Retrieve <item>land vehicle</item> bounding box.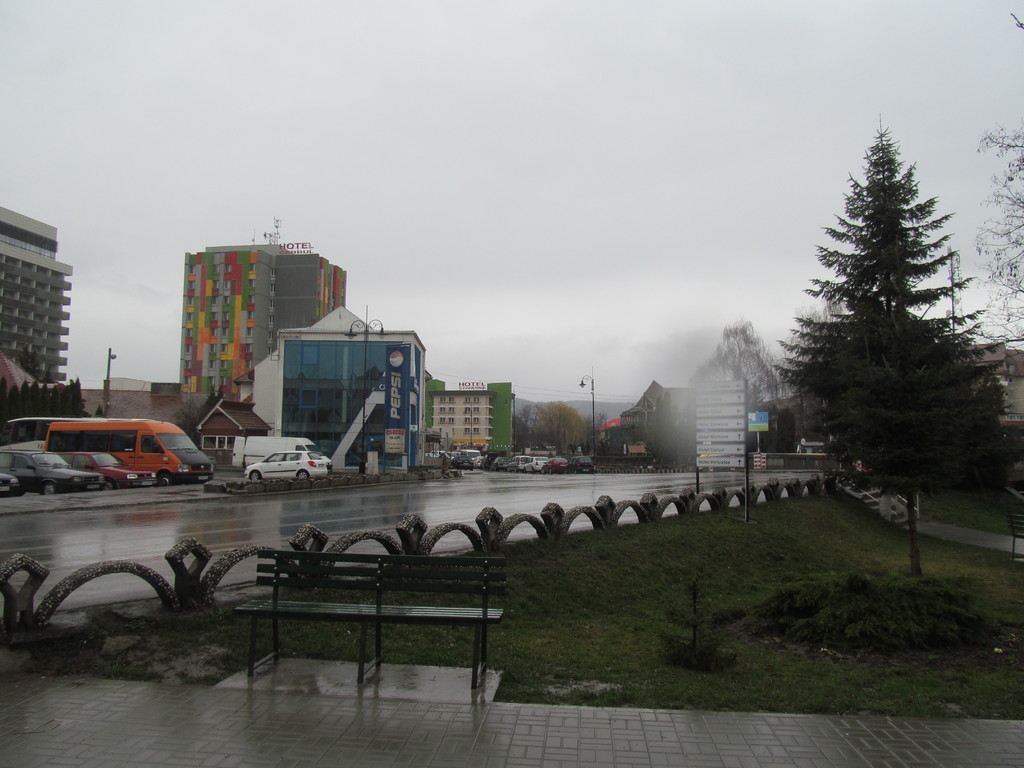
Bounding box: locate(0, 447, 99, 487).
